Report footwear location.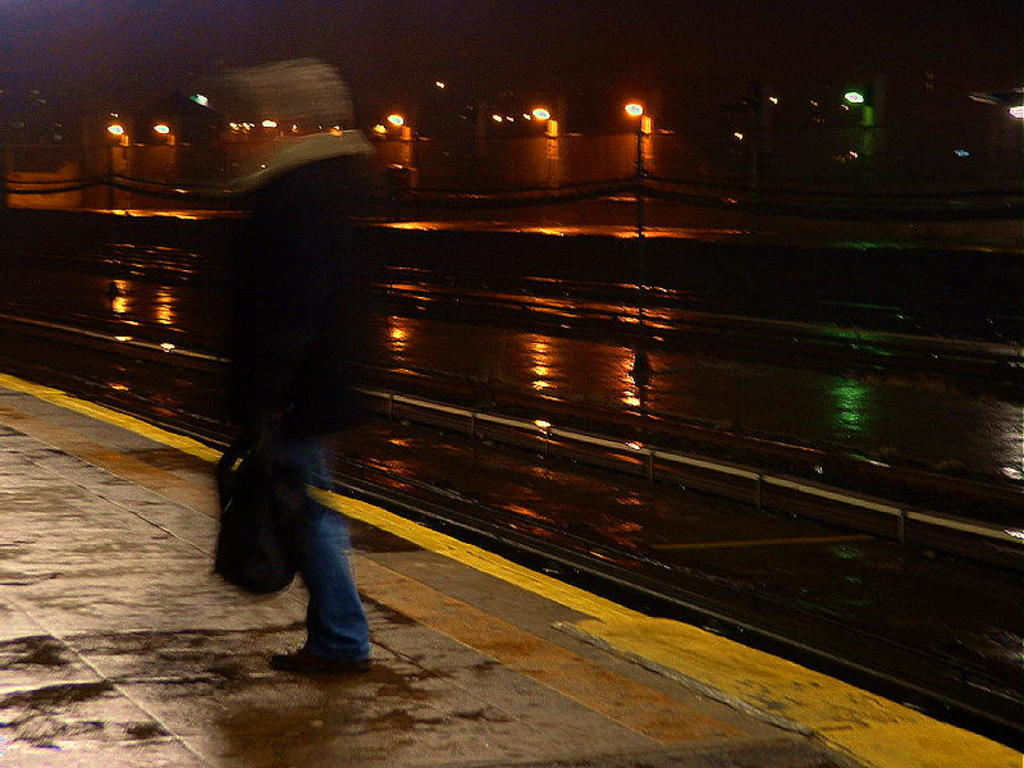
Report: 278,639,362,678.
